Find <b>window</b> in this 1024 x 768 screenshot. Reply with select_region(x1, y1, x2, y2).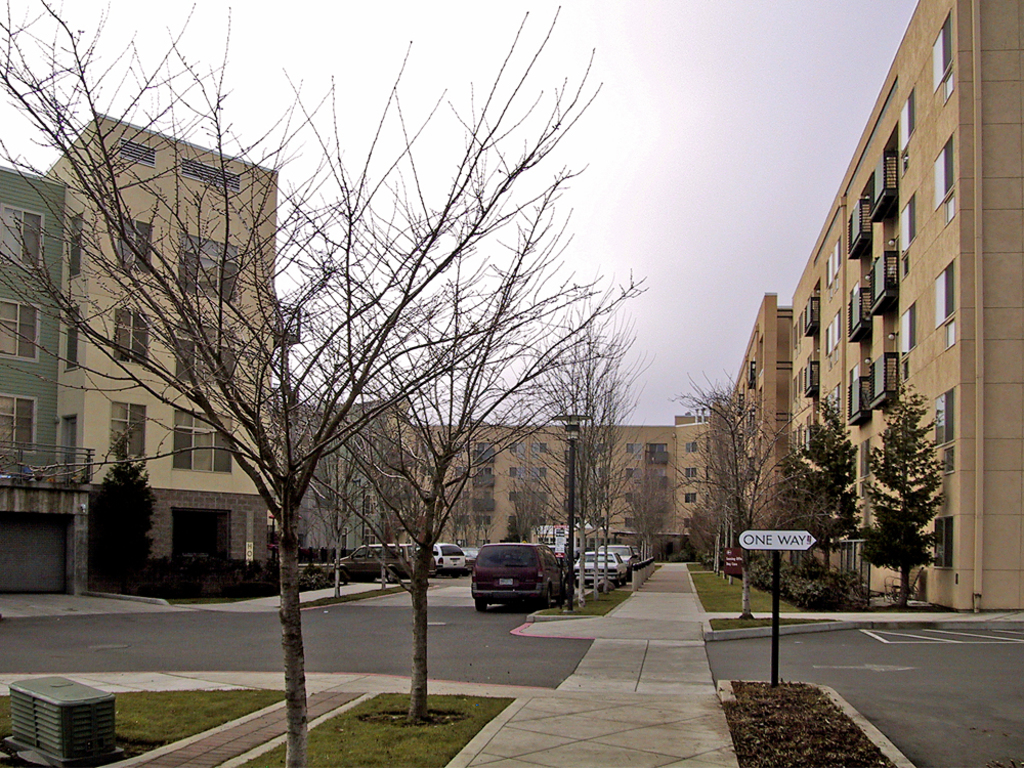
select_region(935, 389, 956, 459).
